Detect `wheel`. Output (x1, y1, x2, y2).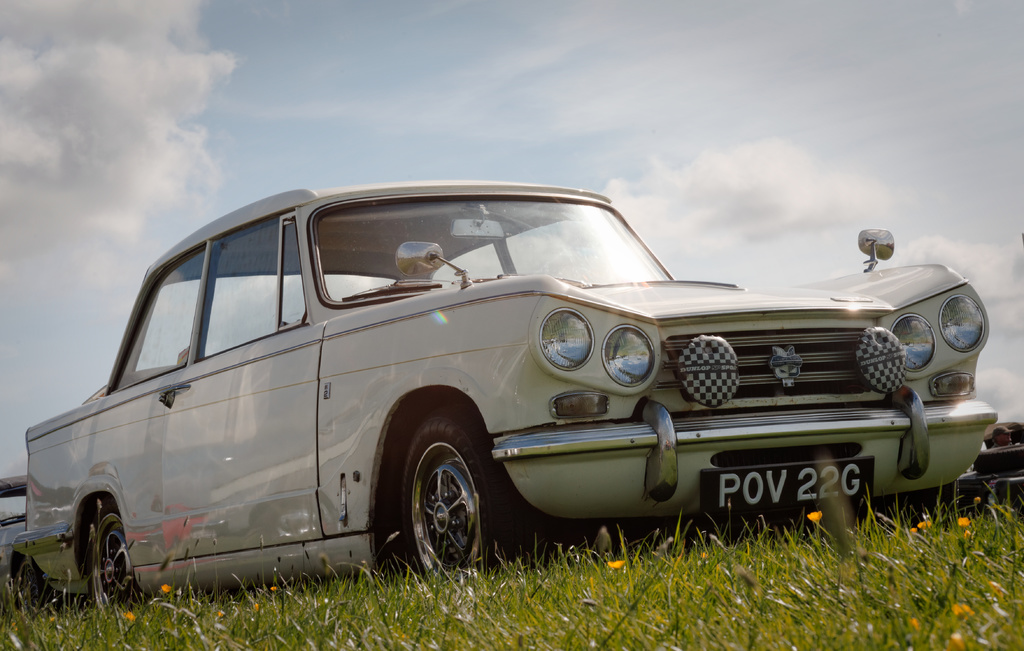
(15, 562, 50, 607).
